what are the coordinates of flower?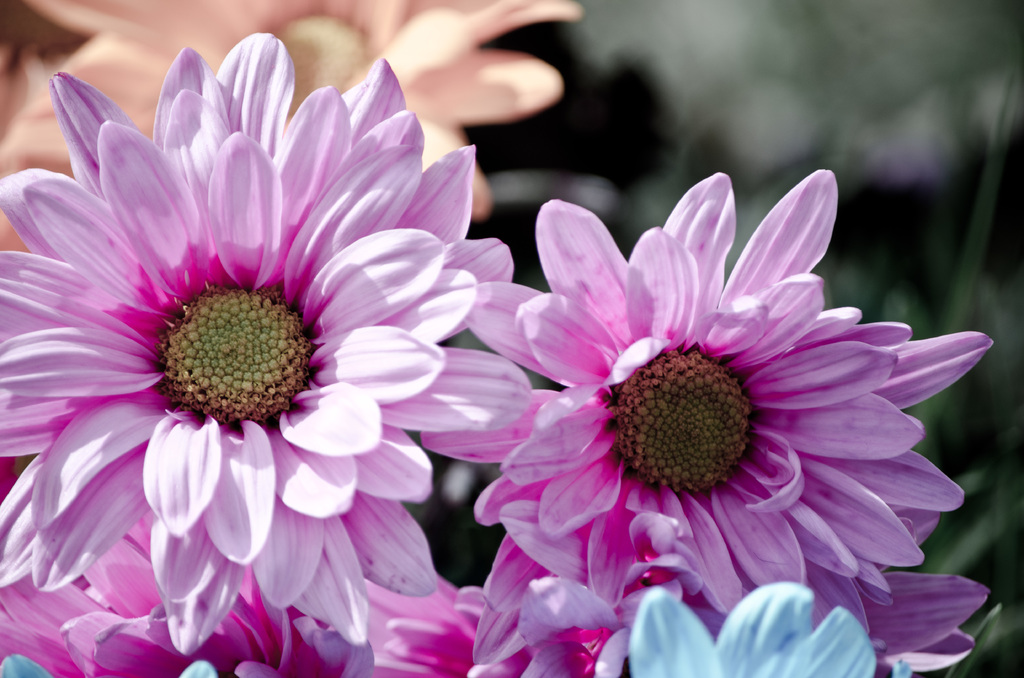
x1=1 y1=516 x2=381 y2=677.
